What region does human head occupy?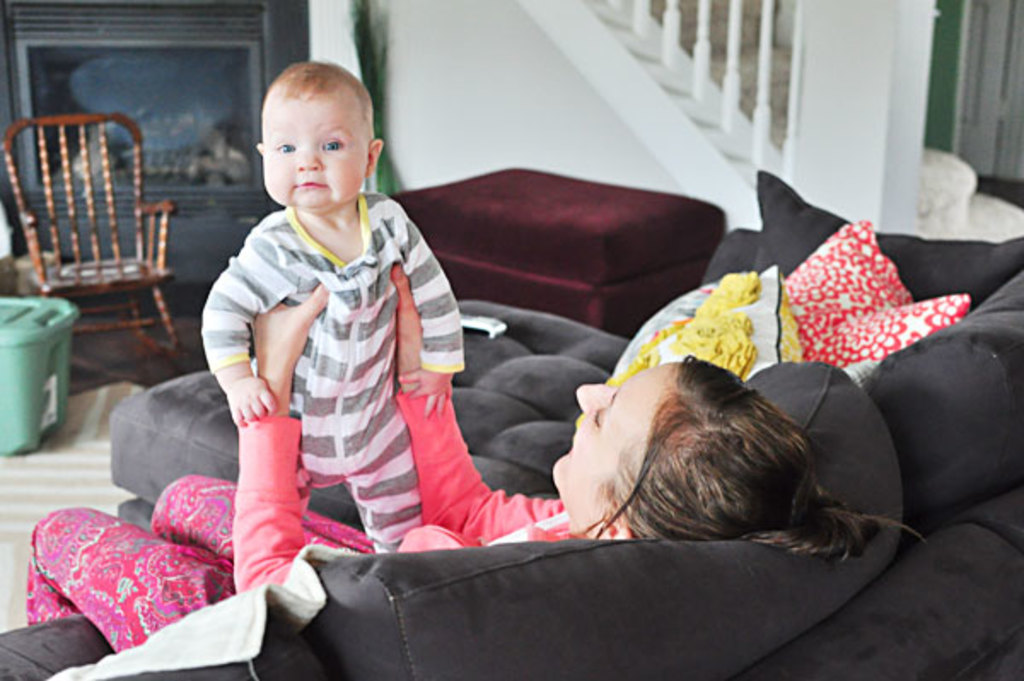
<box>227,44,375,227</box>.
